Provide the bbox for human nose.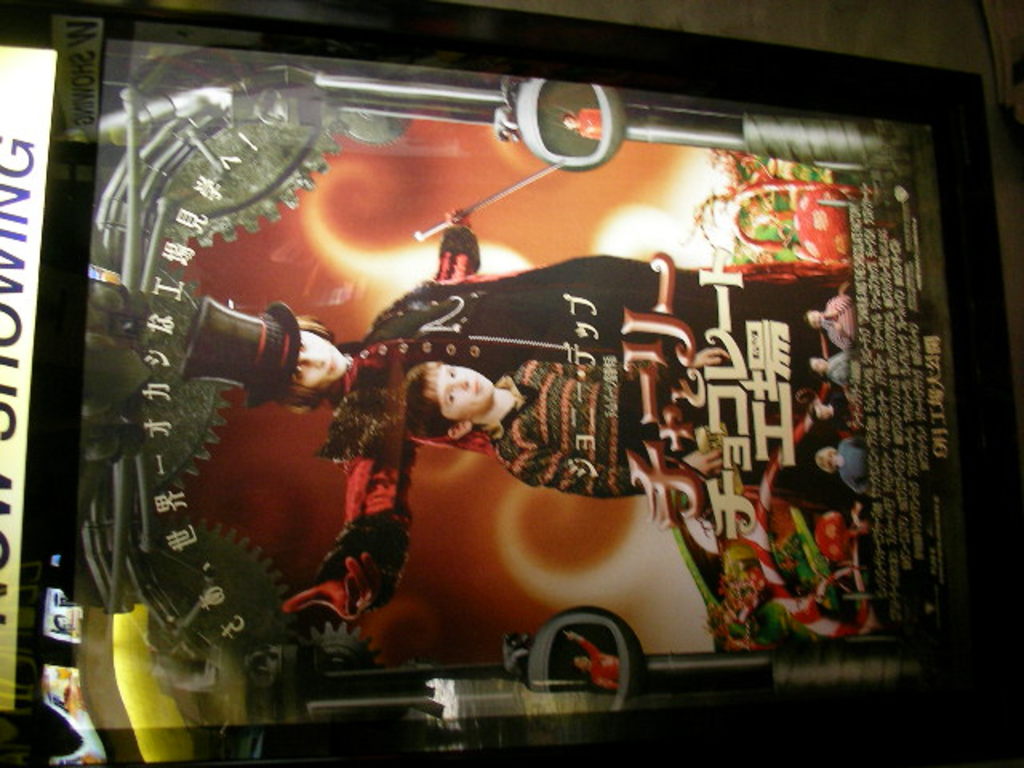
299,352,323,368.
